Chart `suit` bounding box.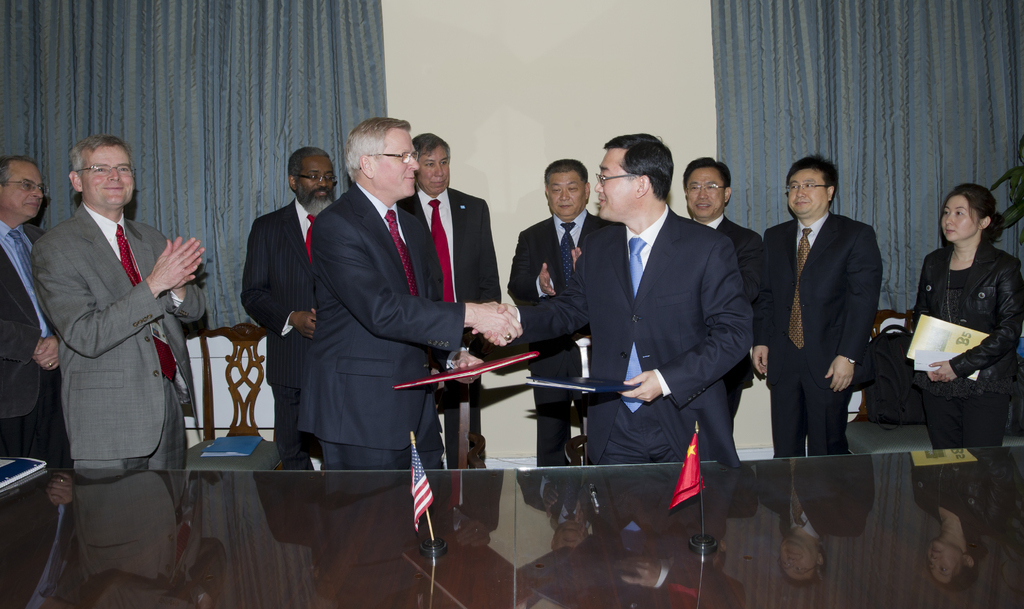
Charted: bbox=(0, 214, 62, 470).
